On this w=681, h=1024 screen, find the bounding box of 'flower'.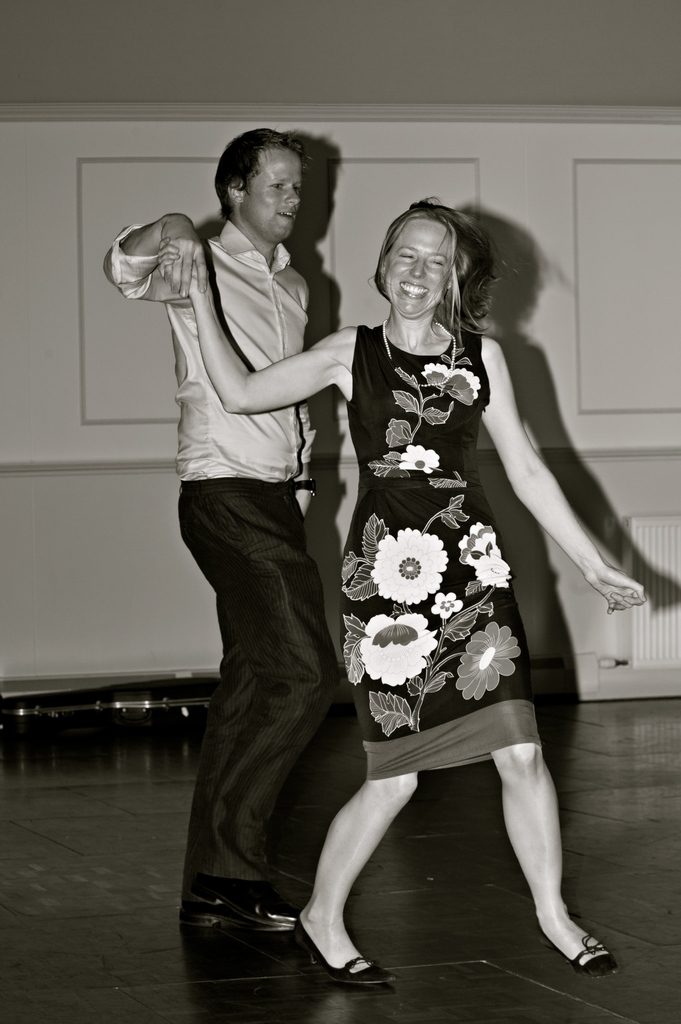
Bounding box: (431,590,467,623).
